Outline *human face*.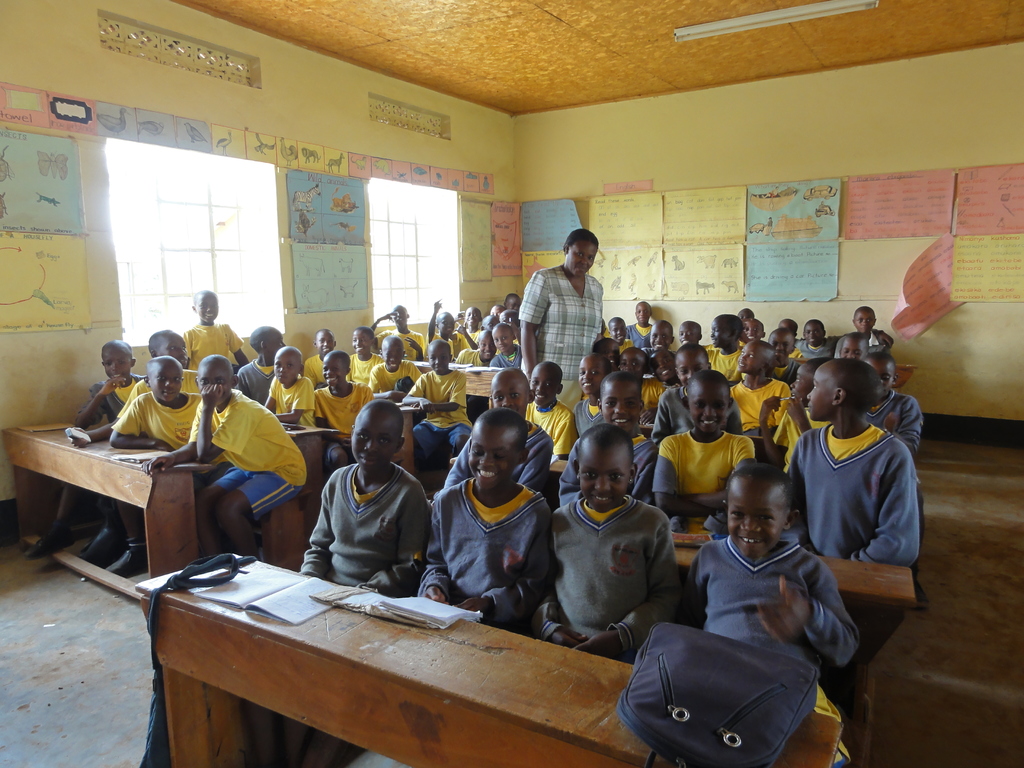
Outline: BBox(198, 364, 232, 401).
